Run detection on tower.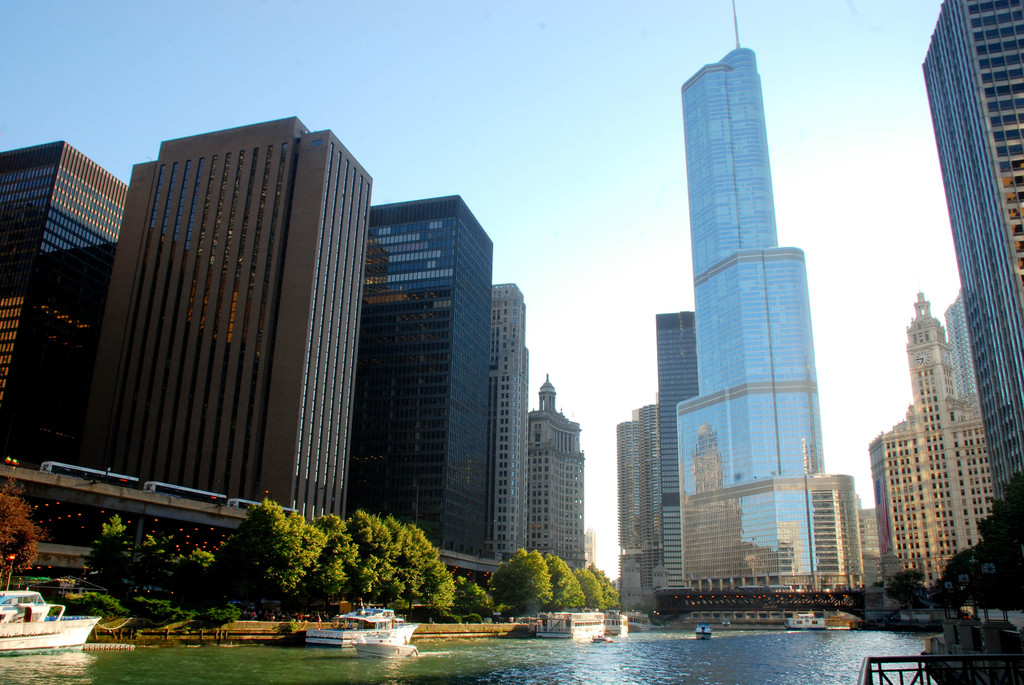
Result: bbox=[661, 309, 698, 579].
